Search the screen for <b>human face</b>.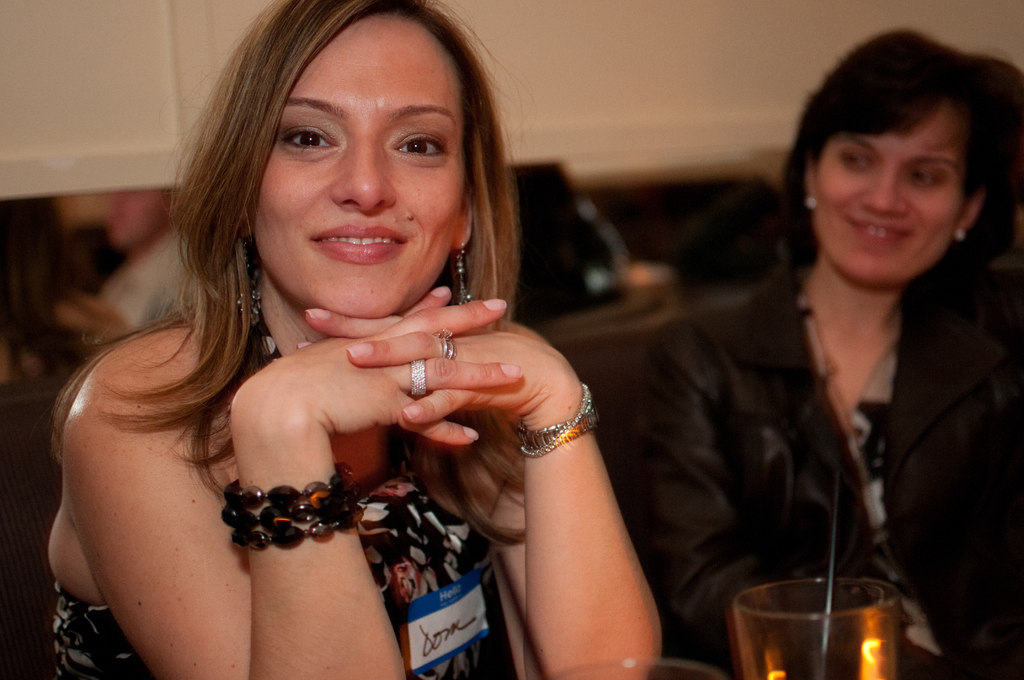
Found at pyautogui.locateOnScreen(251, 10, 466, 321).
